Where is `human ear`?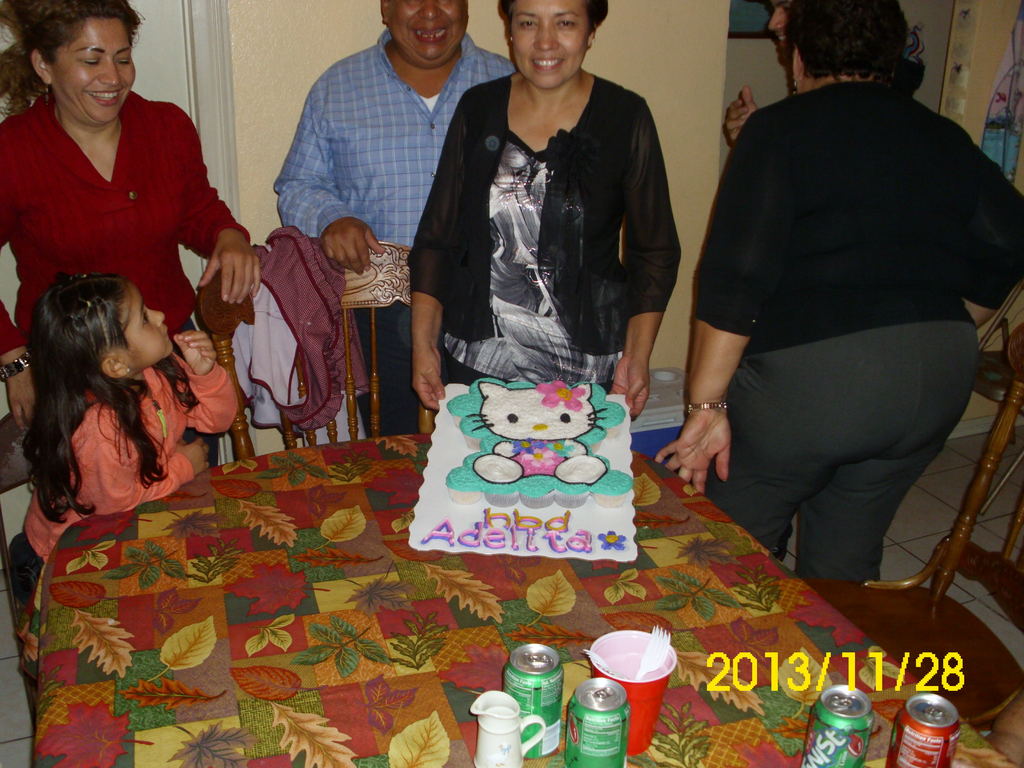
x1=588 y1=31 x2=593 y2=45.
